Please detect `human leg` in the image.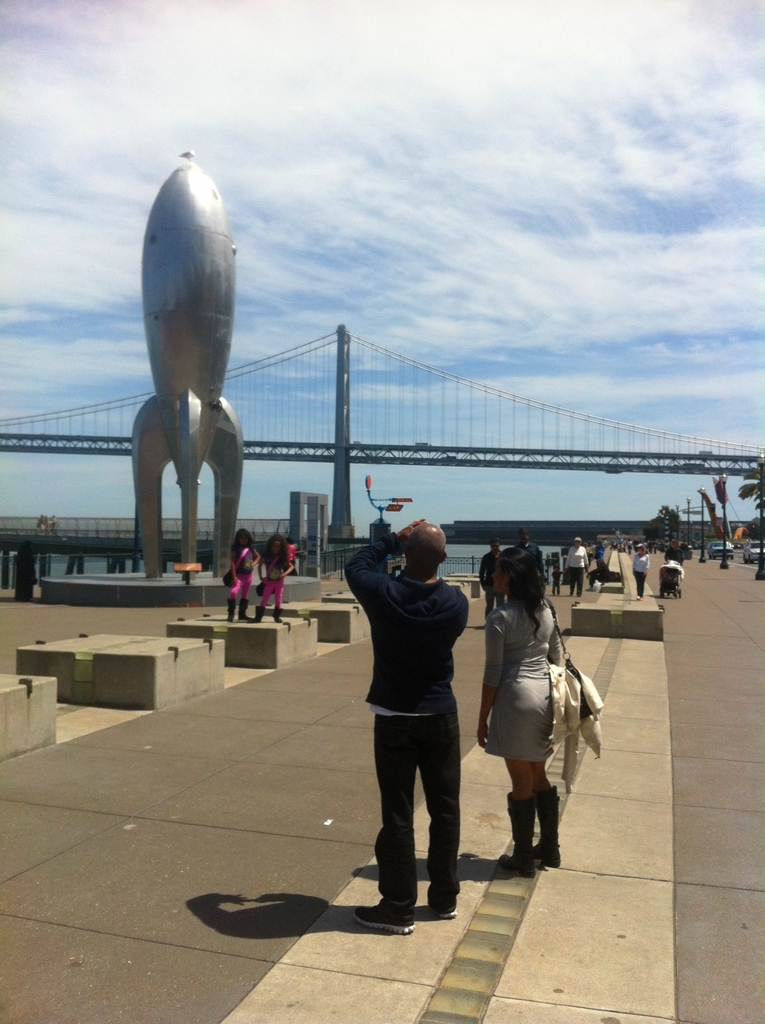
x1=532, y1=758, x2=562, y2=869.
